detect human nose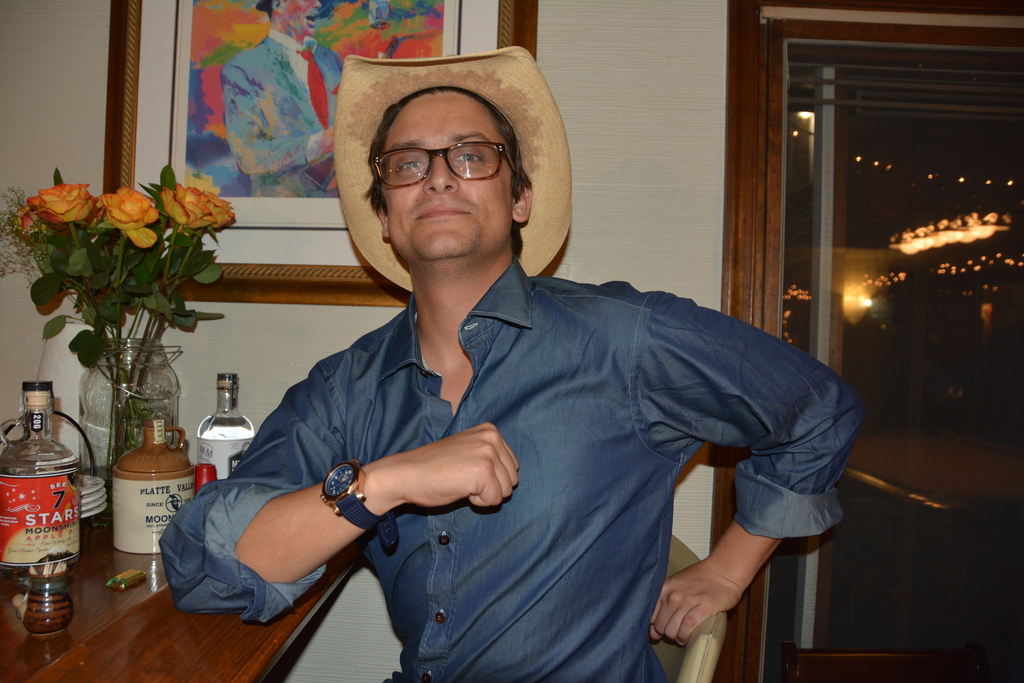
pyautogui.locateOnScreen(310, 0, 321, 12)
